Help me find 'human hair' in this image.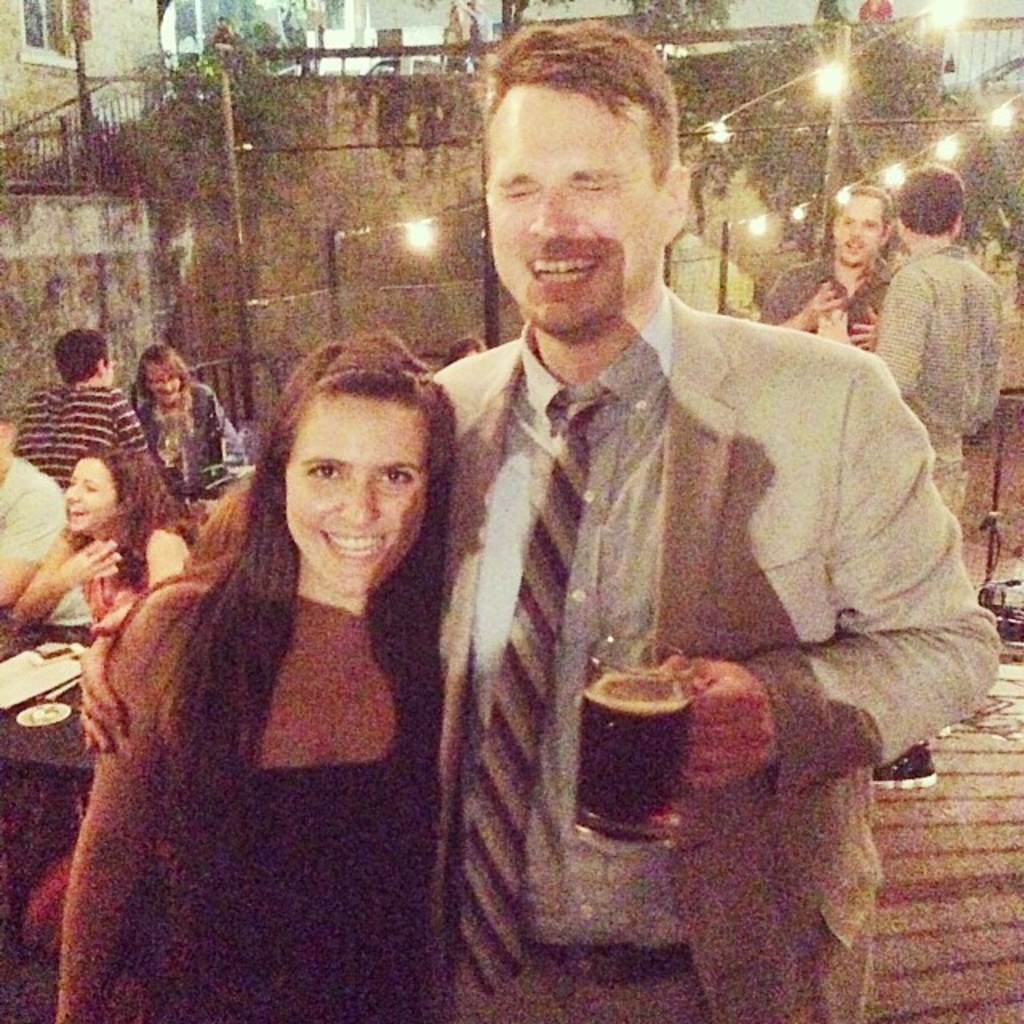
Found it: <bbox>483, 13, 680, 187</bbox>.
